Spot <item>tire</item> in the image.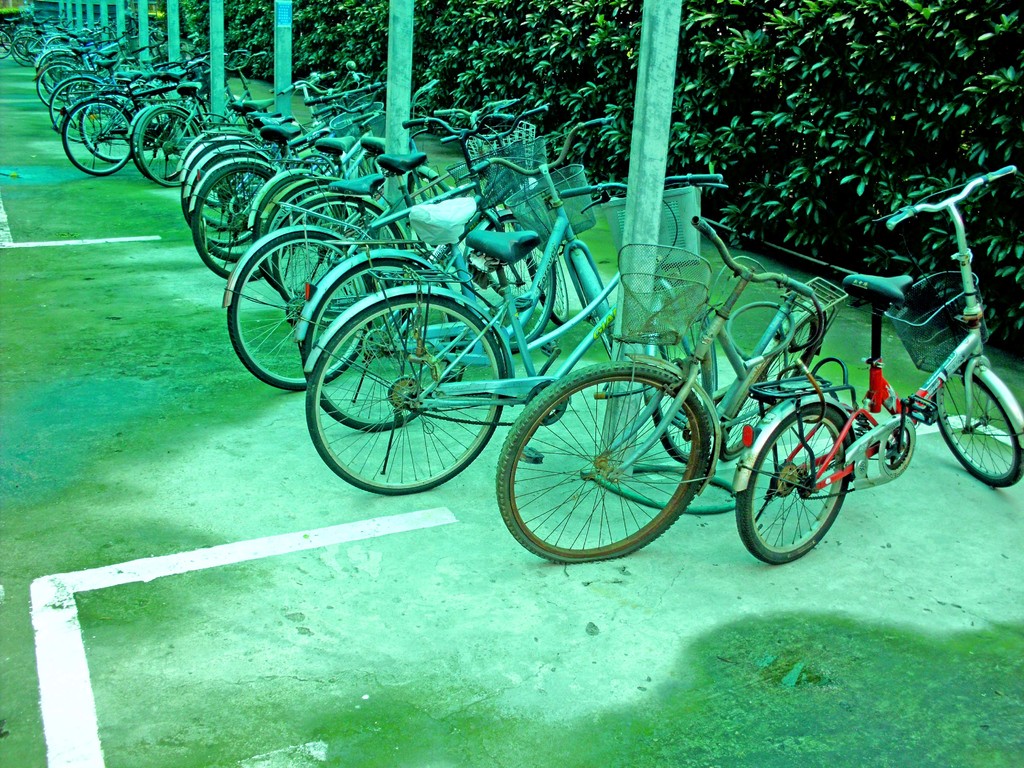
<item>tire</item> found at 131/109/179/180.
